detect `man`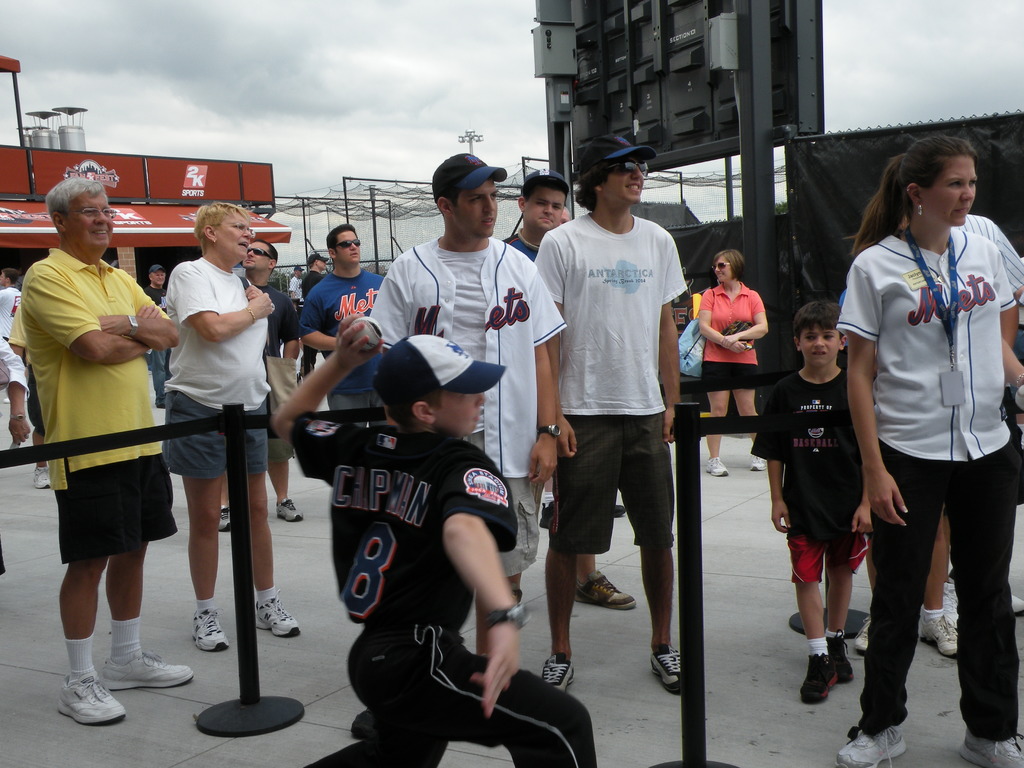
pyautogui.locateOnScreen(219, 233, 303, 530)
